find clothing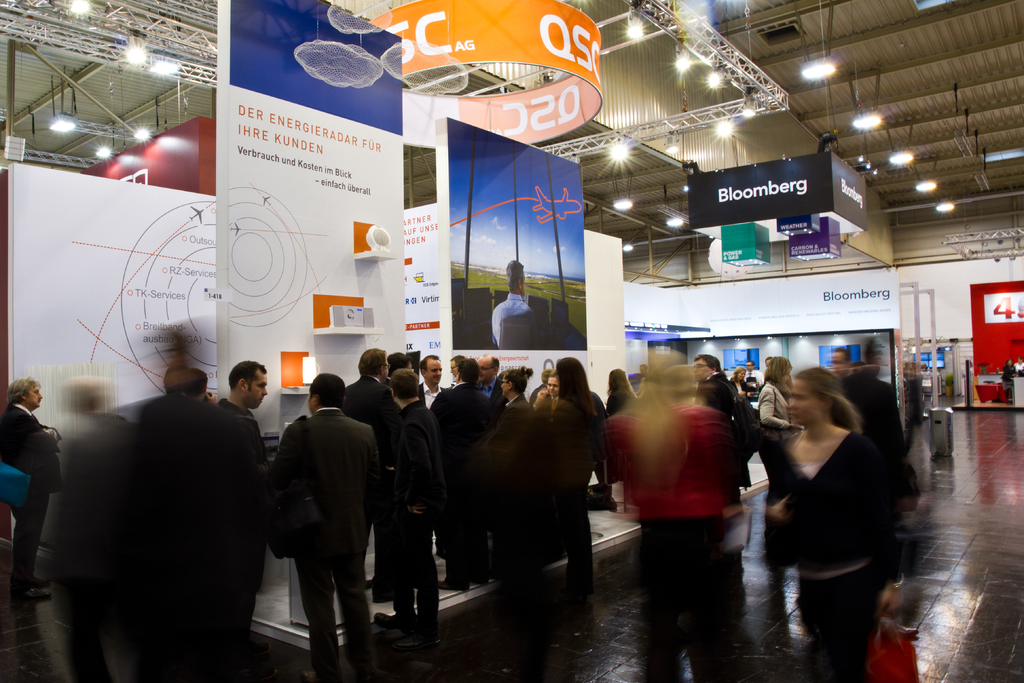
[703,361,731,433]
